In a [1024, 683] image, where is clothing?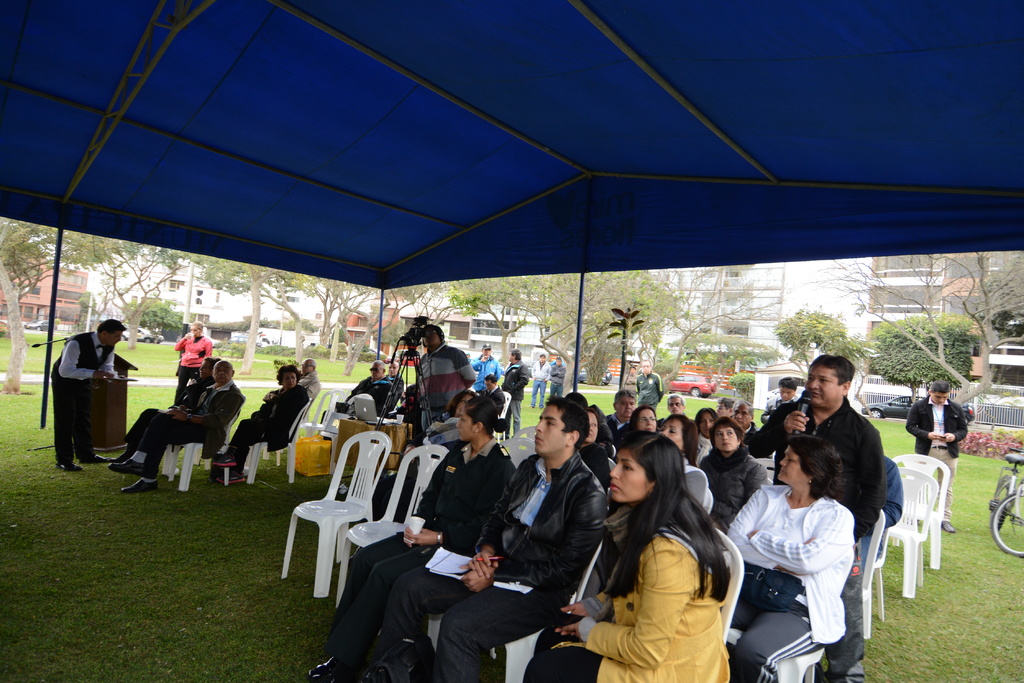
691 450 763 538.
